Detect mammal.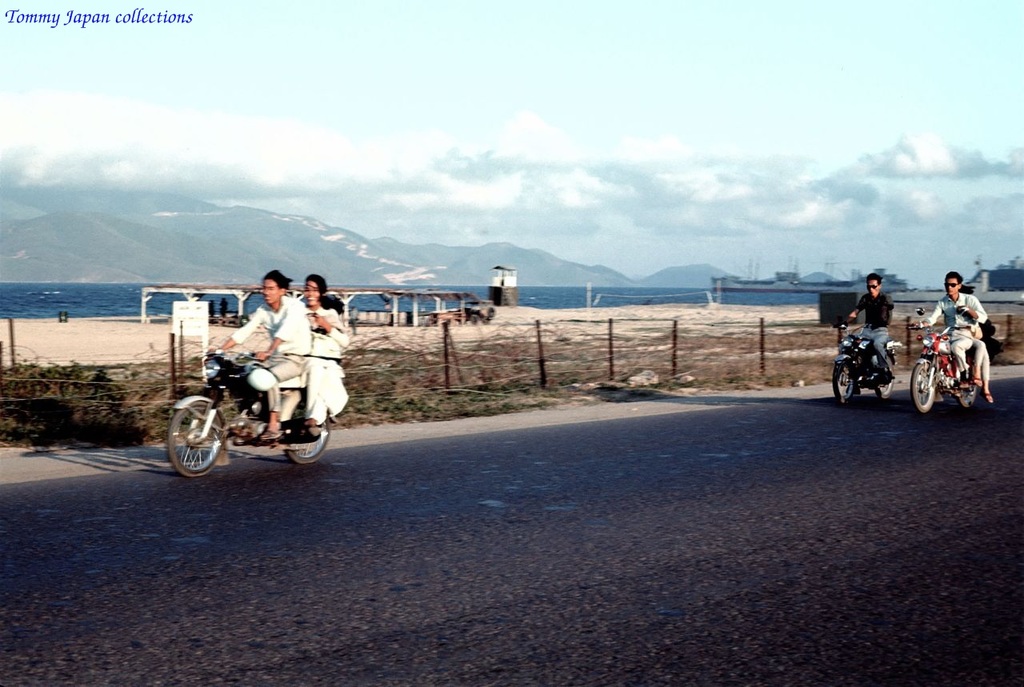
Detected at BBox(209, 260, 319, 442).
